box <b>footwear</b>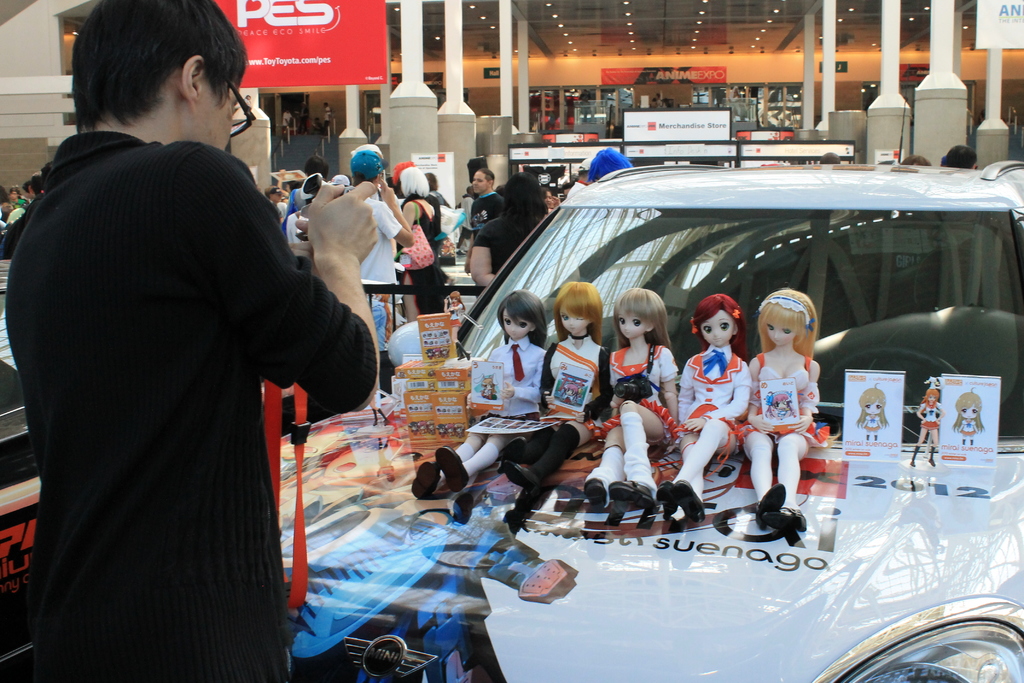
l=372, t=420, r=378, b=424
